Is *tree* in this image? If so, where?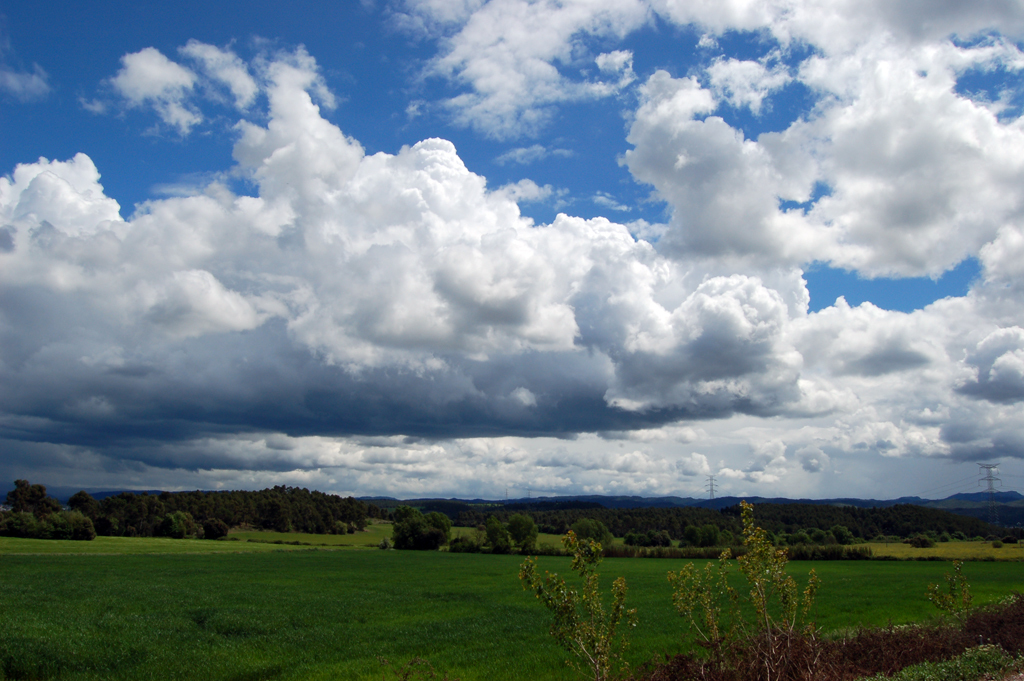
Yes, at pyautogui.locateOnScreen(515, 529, 634, 678).
